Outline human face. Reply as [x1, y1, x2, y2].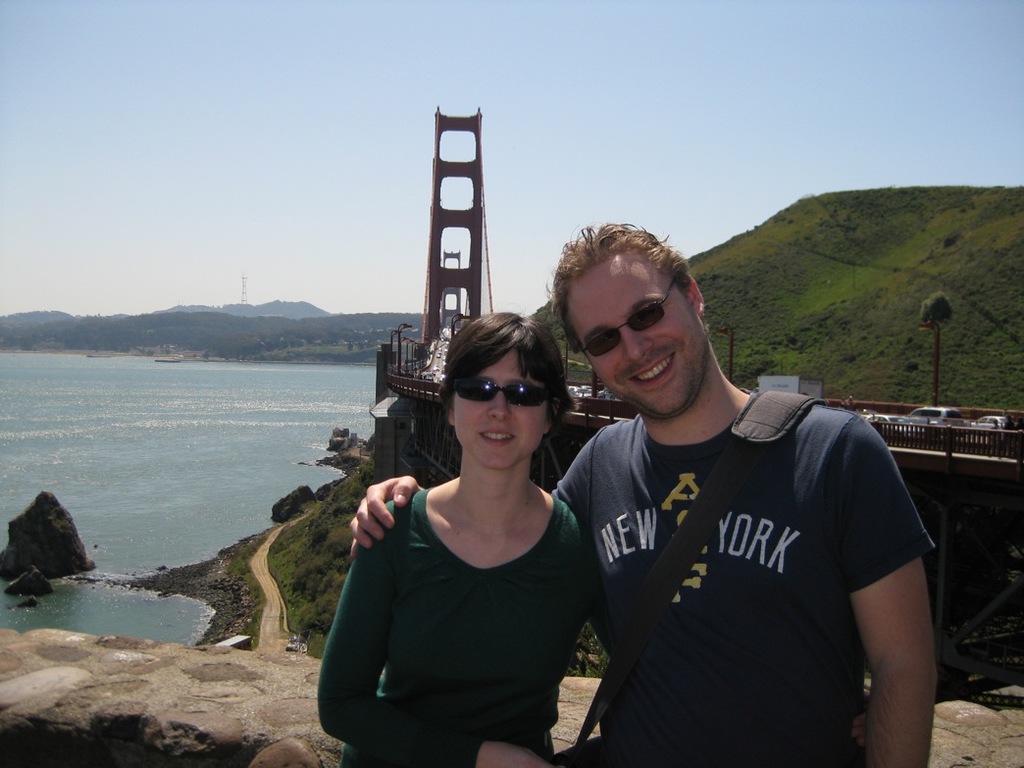
[446, 351, 544, 472].
